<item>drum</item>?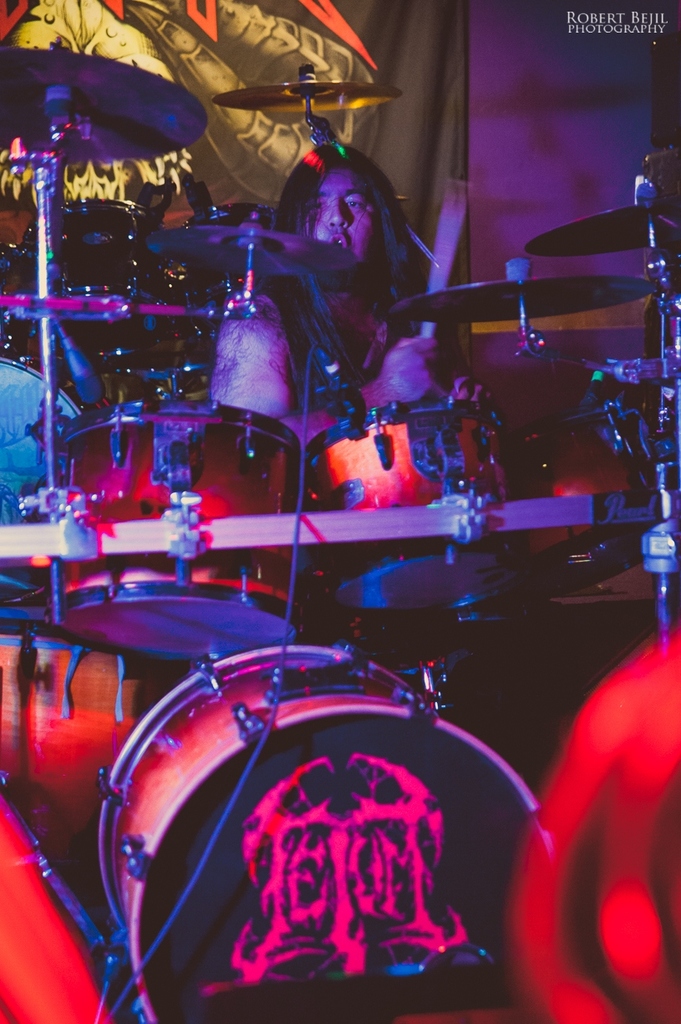
box(0, 247, 101, 604)
